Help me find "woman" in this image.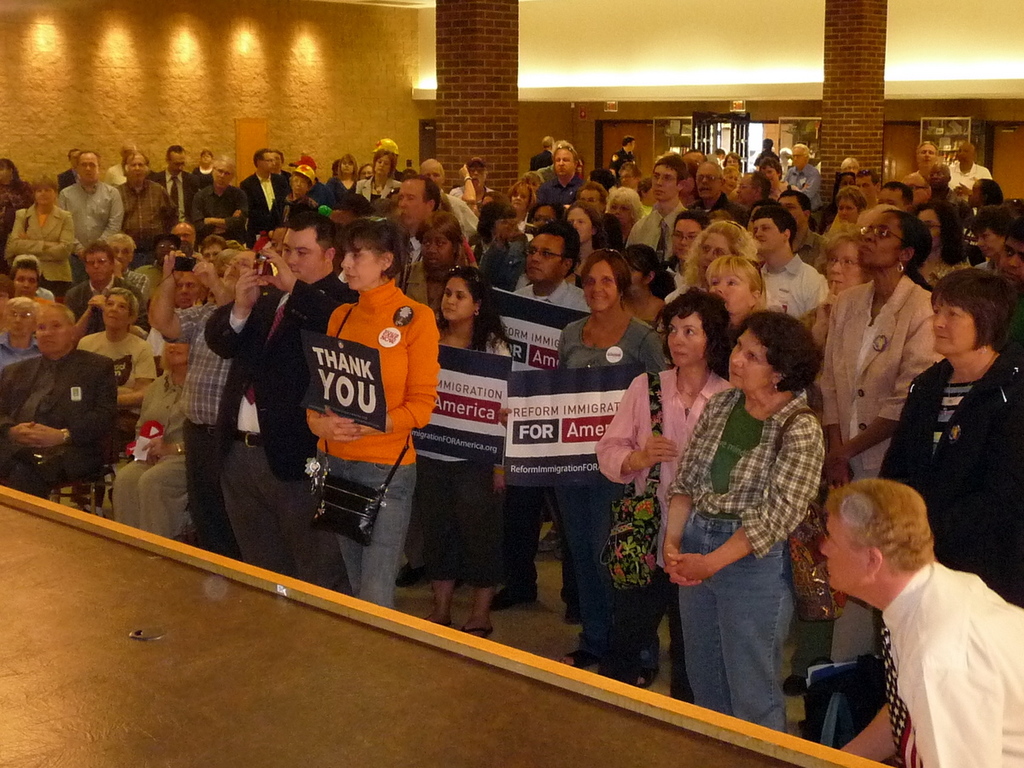
Found it: 544:244:674:632.
